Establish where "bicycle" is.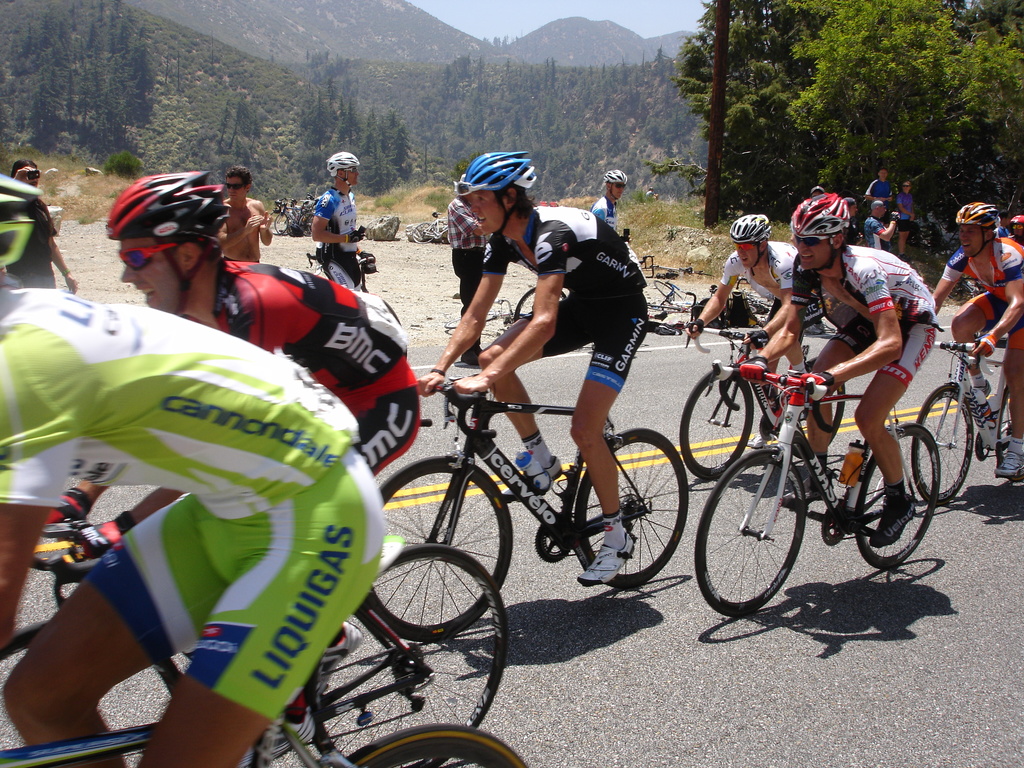
Established at bbox=[636, 260, 706, 278].
